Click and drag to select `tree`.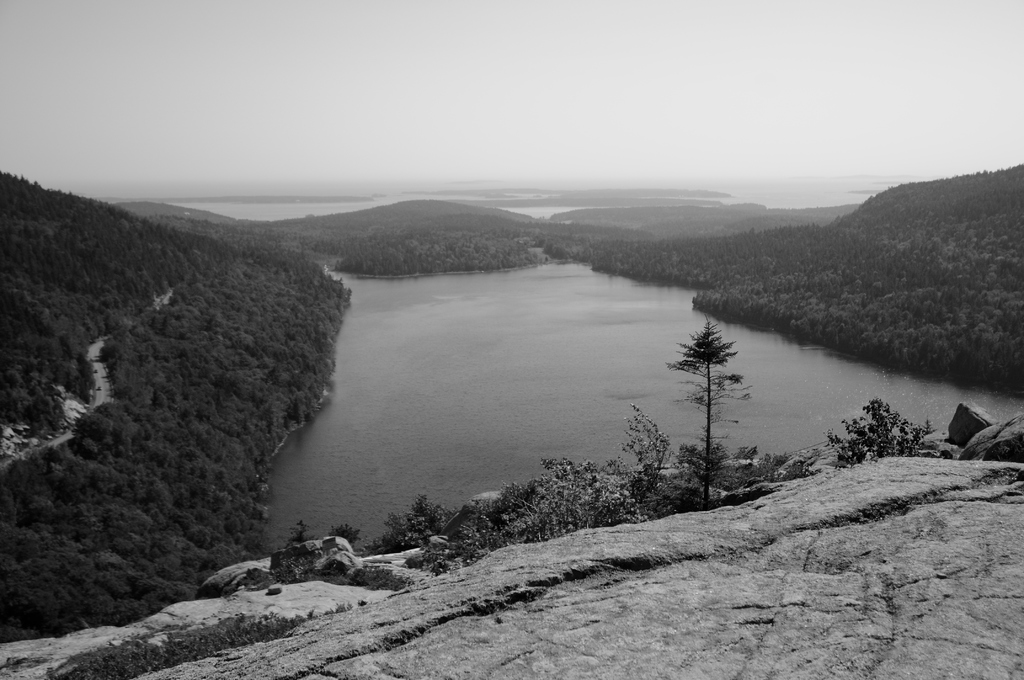
Selection: [x1=673, y1=291, x2=769, y2=508].
